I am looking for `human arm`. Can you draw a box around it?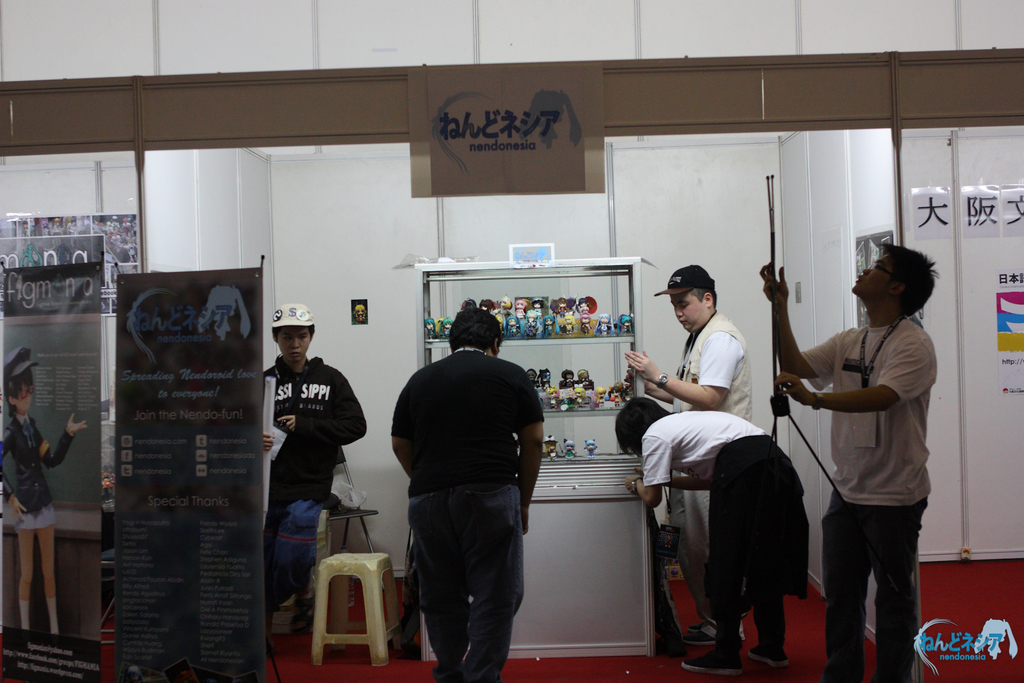
Sure, the bounding box is 634/463/710/491.
